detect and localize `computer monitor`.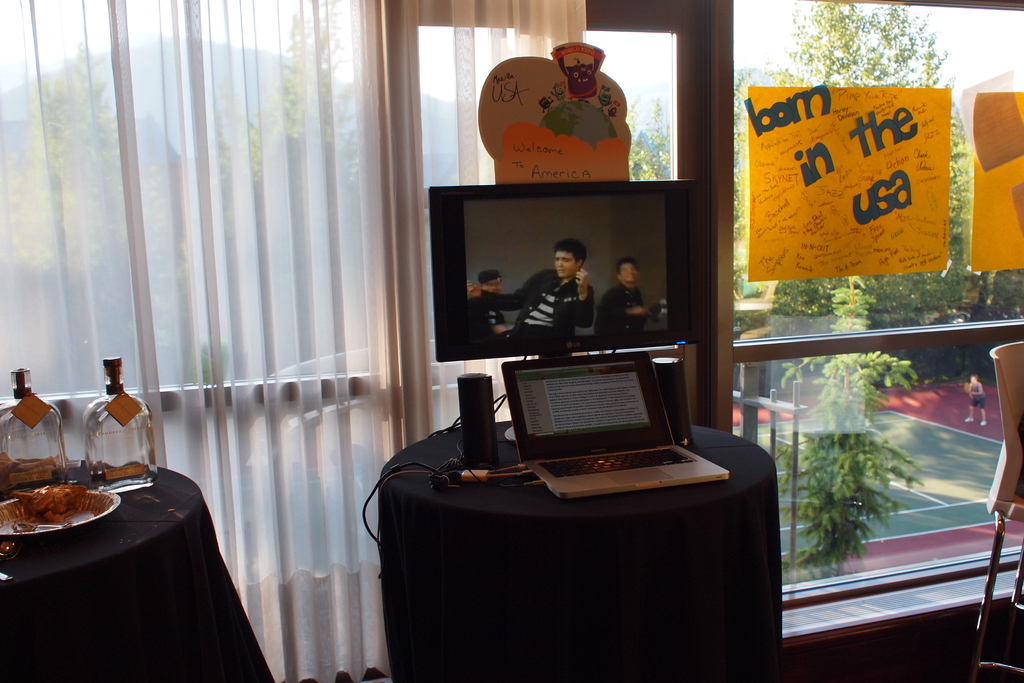
Localized at [x1=431, y1=184, x2=703, y2=447].
